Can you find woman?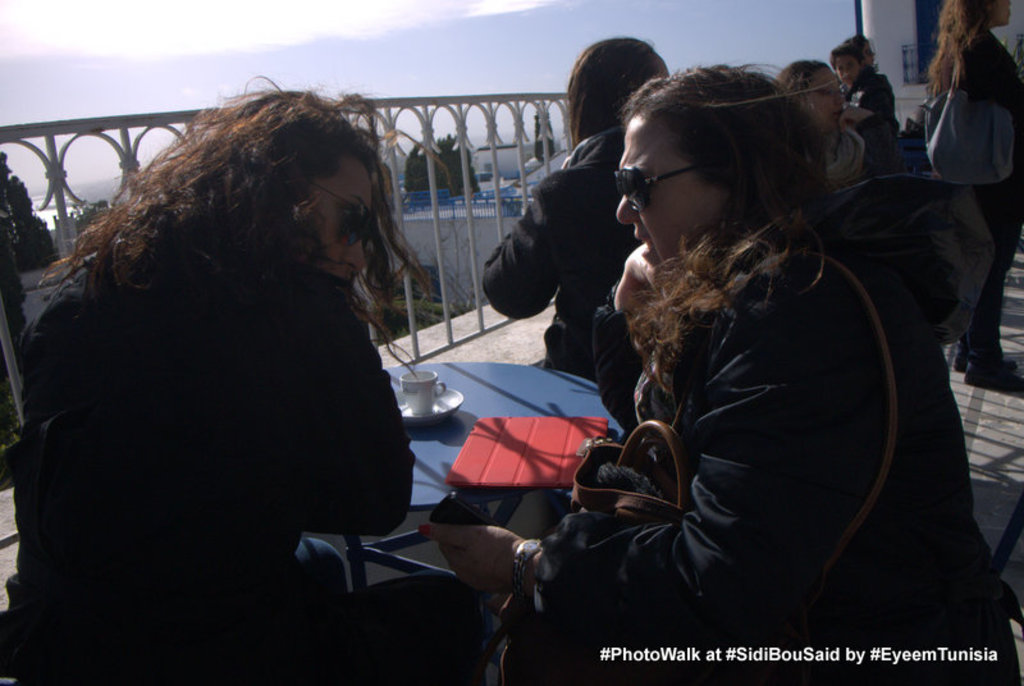
Yes, bounding box: bbox=(417, 67, 1023, 685).
